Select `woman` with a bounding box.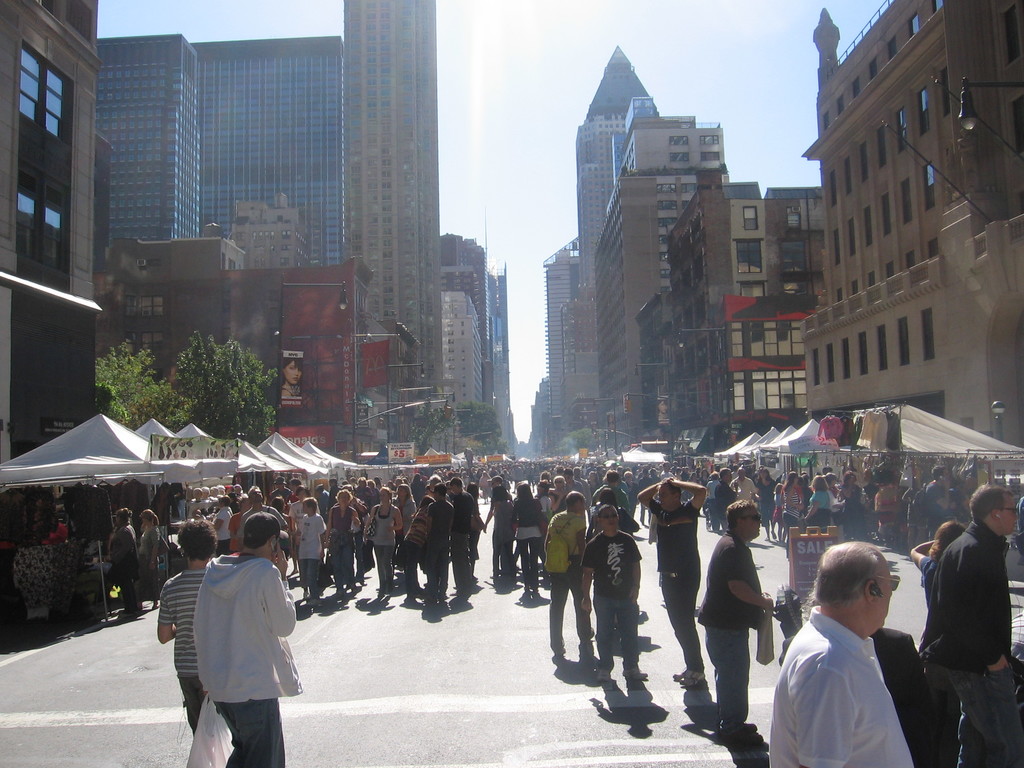
bbox=(369, 484, 406, 591).
